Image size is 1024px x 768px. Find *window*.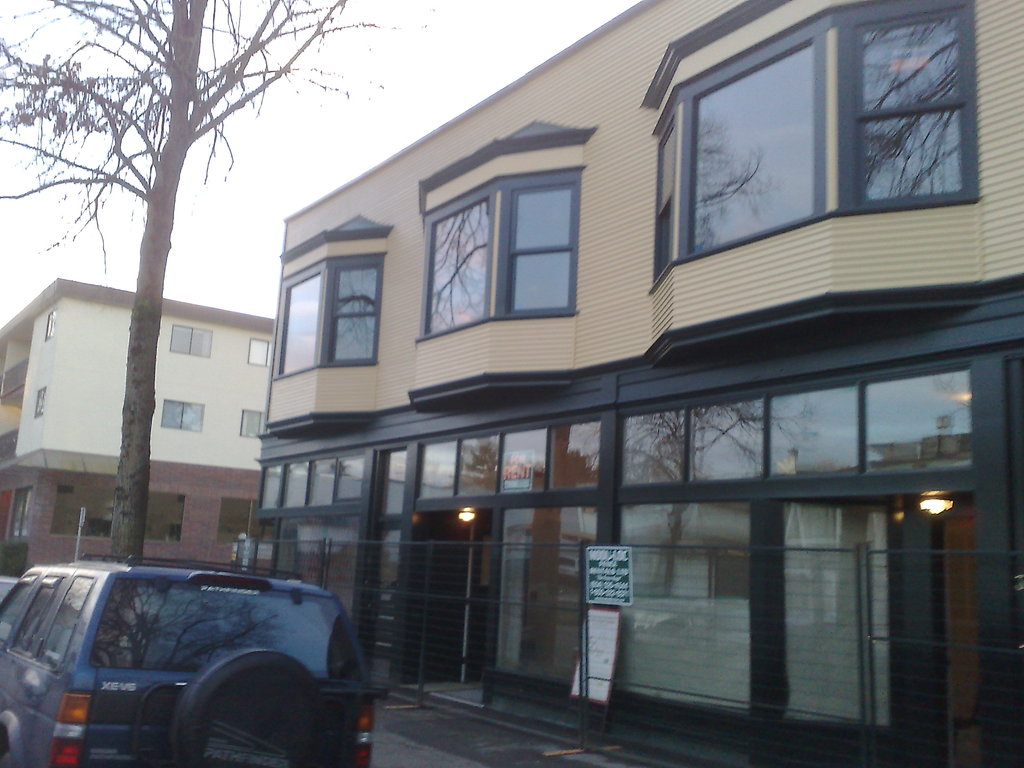
select_region(33, 386, 47, 417).
